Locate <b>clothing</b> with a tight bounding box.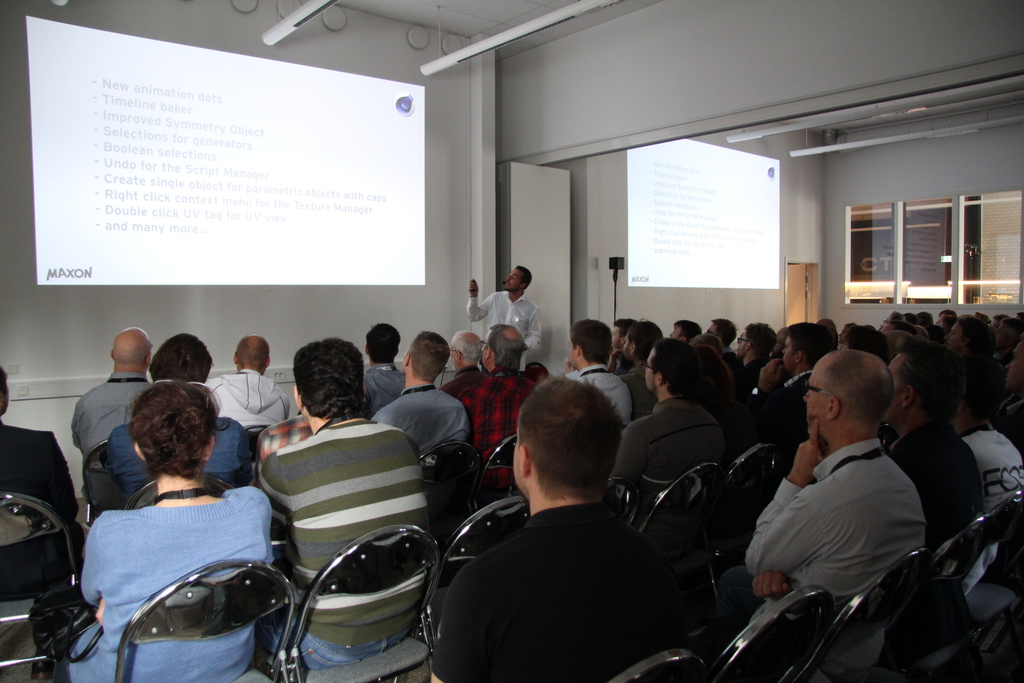
360,365,413,411.
